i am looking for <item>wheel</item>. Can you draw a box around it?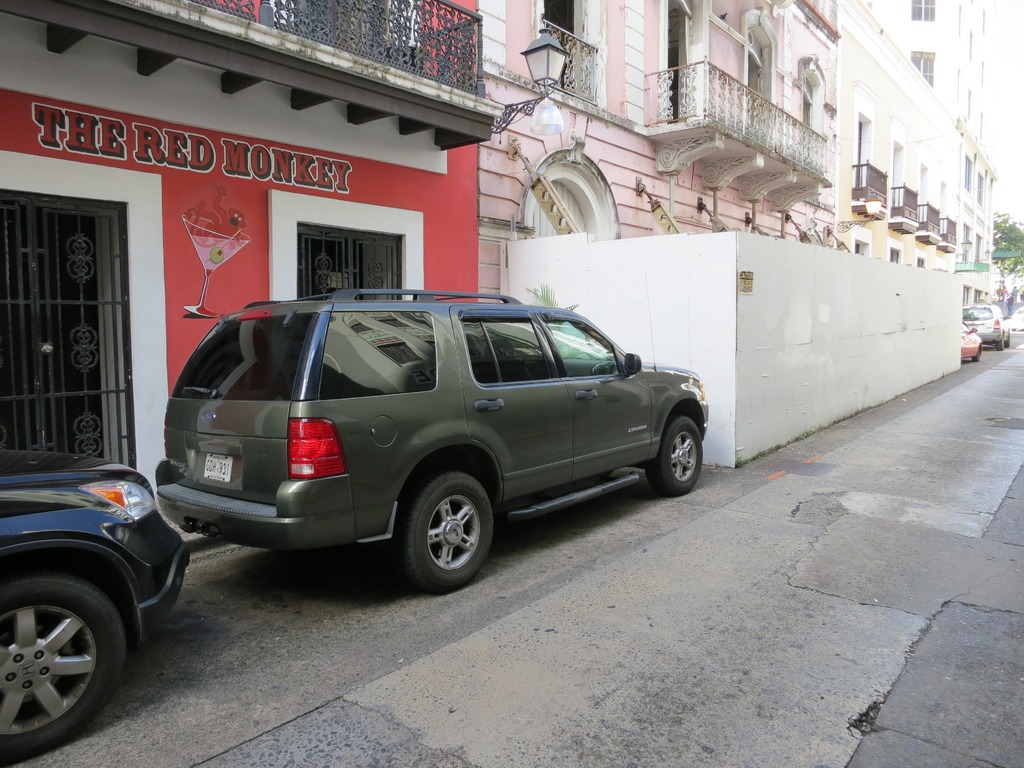
Sure, the bounding box is [left=409, top=470, right=496, bottom=596].
